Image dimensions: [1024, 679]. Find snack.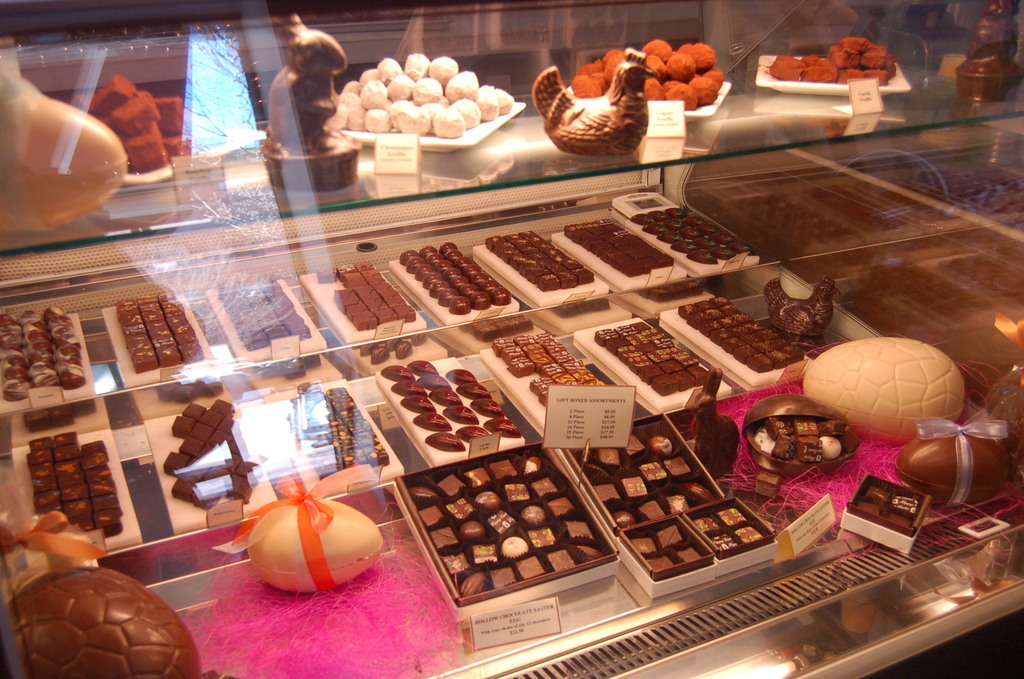
[left=76, top=438, right=107, bottom=456].
